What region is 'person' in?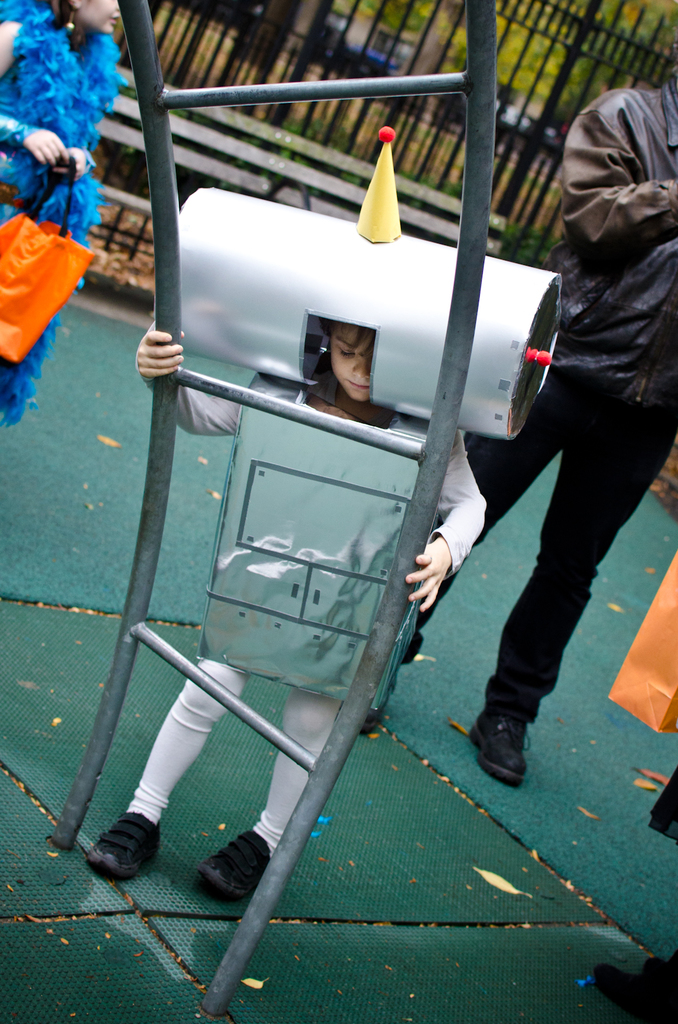
select_region(122, 310, 479, 886).
